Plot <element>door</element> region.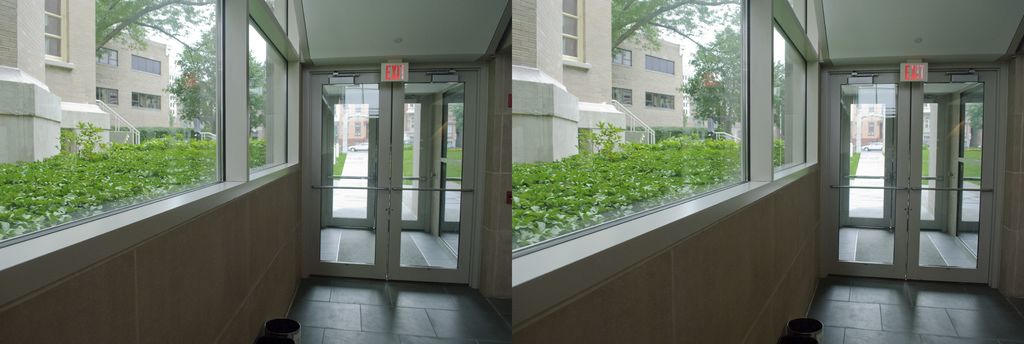
Plotted at <bbox>958, 94, 982, 232</bbox>.
